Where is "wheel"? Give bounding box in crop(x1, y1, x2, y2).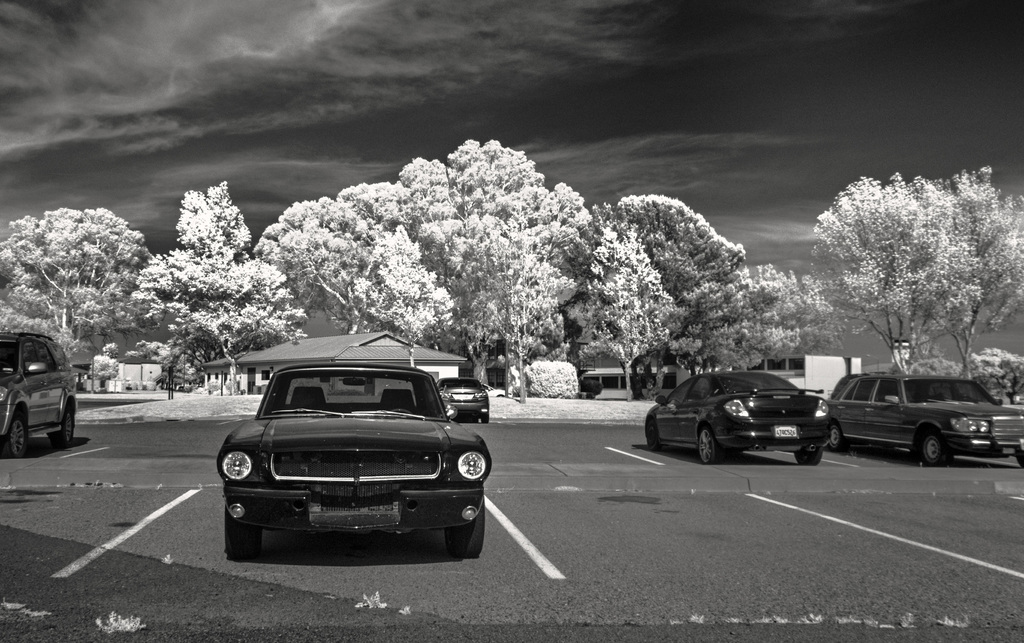
crop(924, 433, 950, 467).
